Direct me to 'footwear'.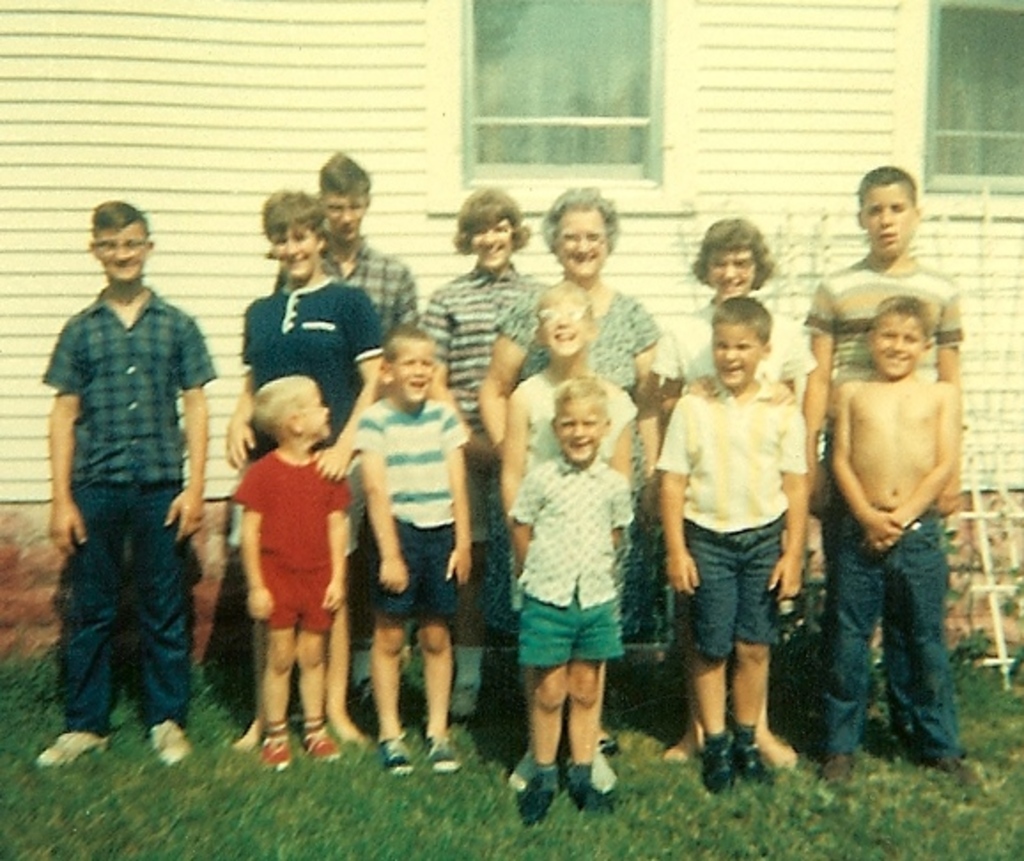
Direction: {"x1": 737, "y1": 717, "x2": 760, "y2": 785}.
